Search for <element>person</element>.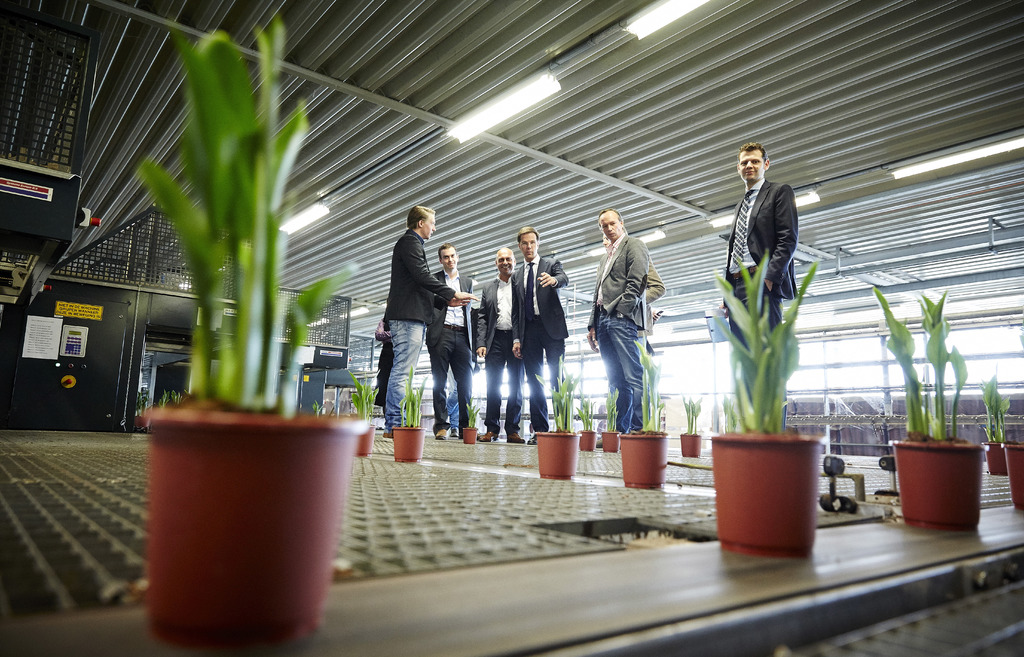
Found at bbox=(376, 302, 398, 427).
